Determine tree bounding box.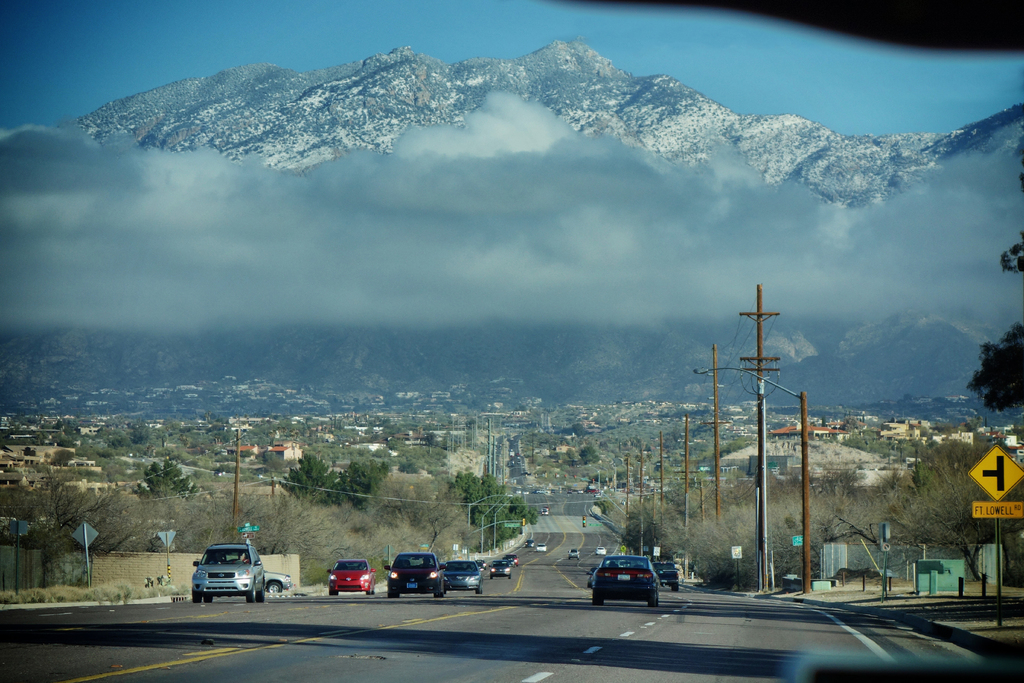
Determined: Rect(19, 461, 135, 553).
